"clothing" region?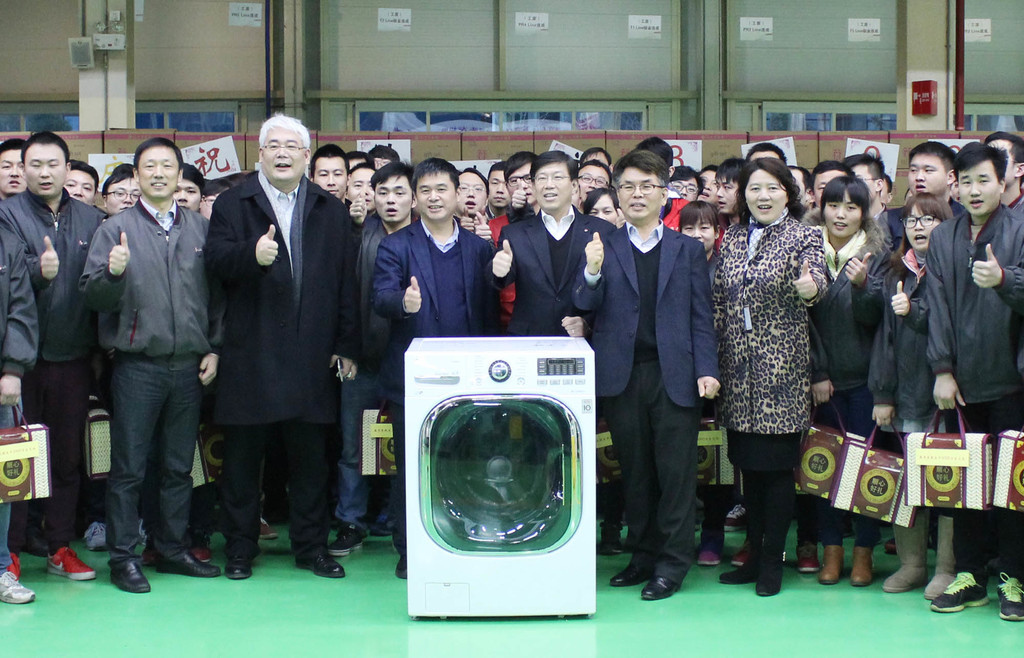
bbox=[78, 194, 230, 556]
